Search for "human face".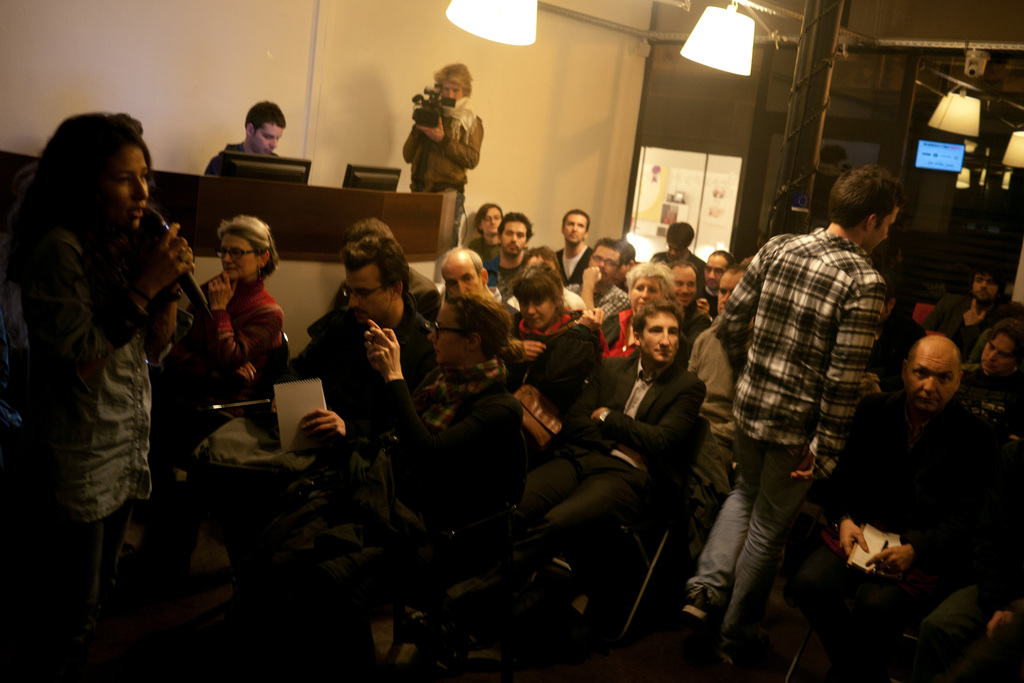
Found at (429,304,462,372).
